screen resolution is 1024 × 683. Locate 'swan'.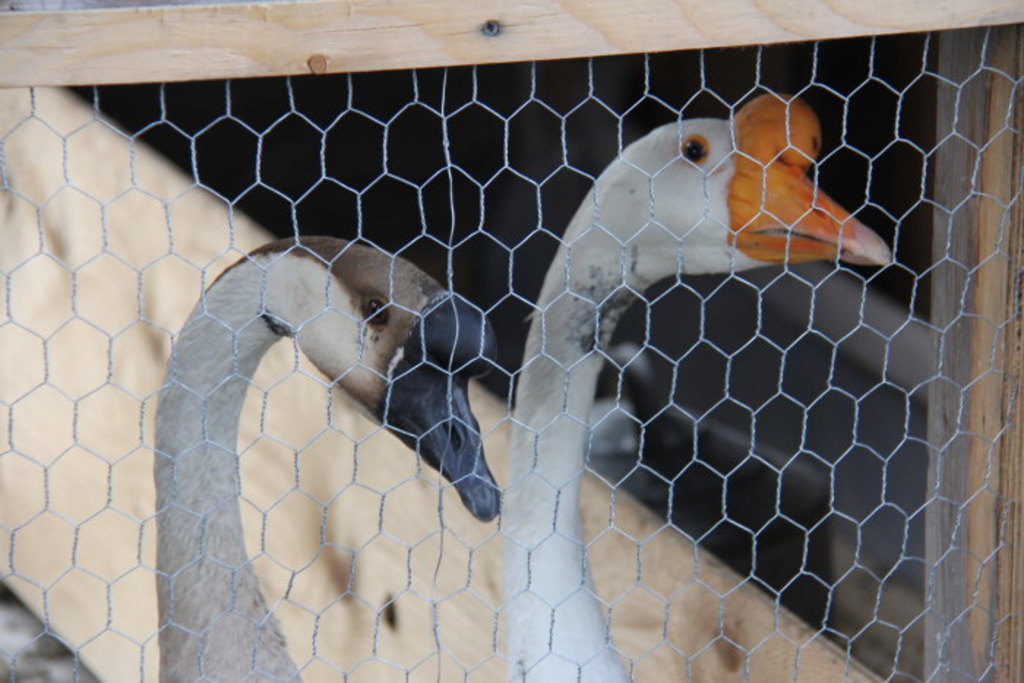
148,254,499,682.
